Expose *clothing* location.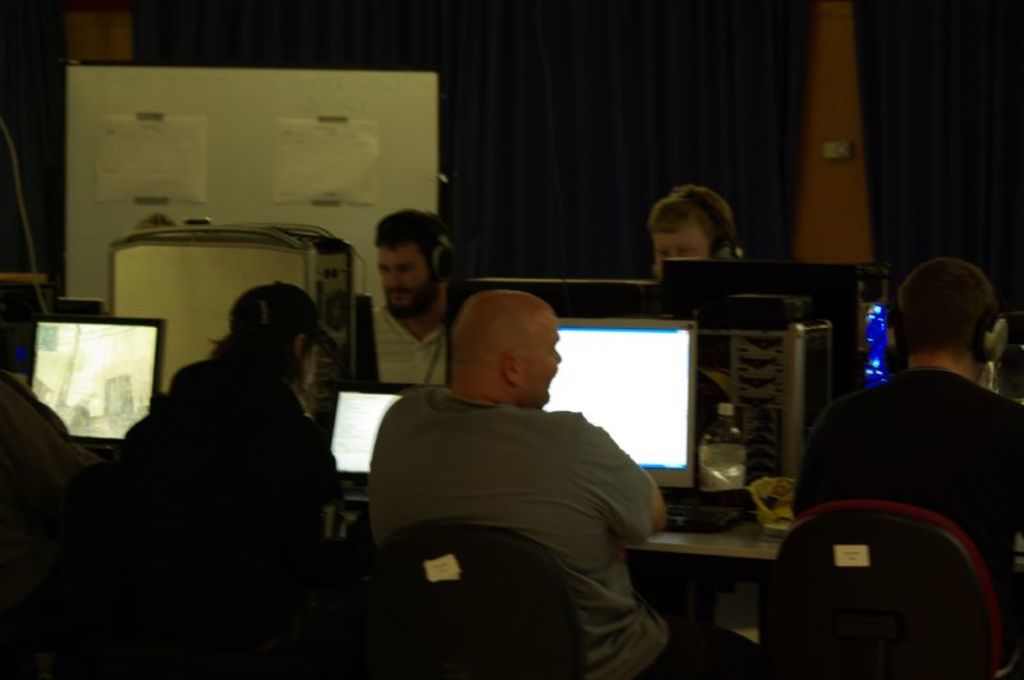
Exposed at <bbox>0, 370, 104, 593</bbox>.
